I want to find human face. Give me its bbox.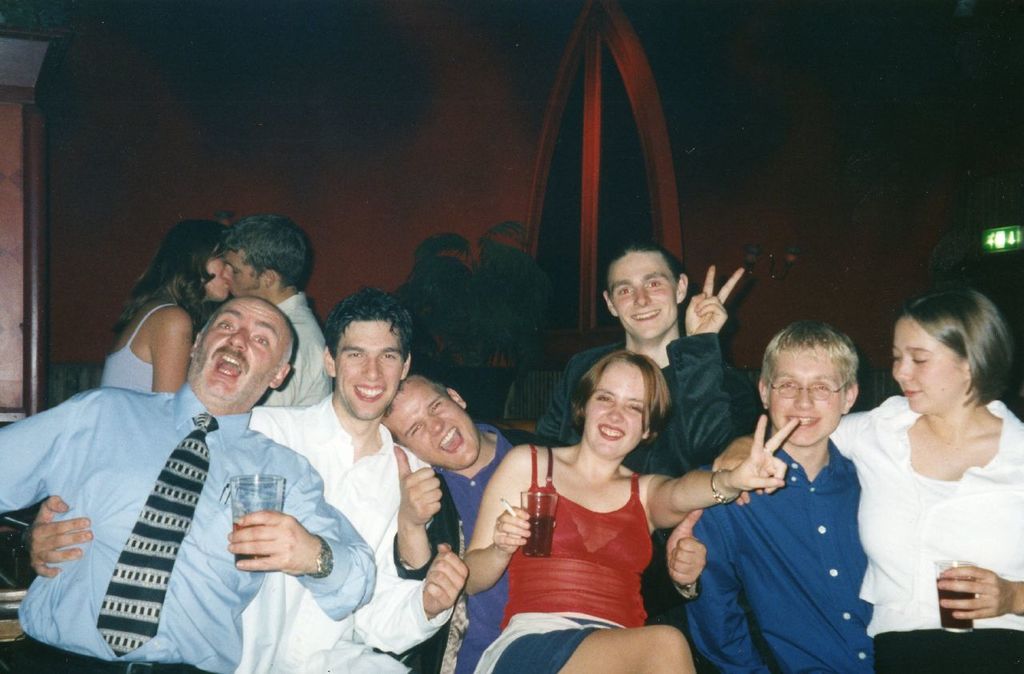
box=[338, 319, 405, 421].
